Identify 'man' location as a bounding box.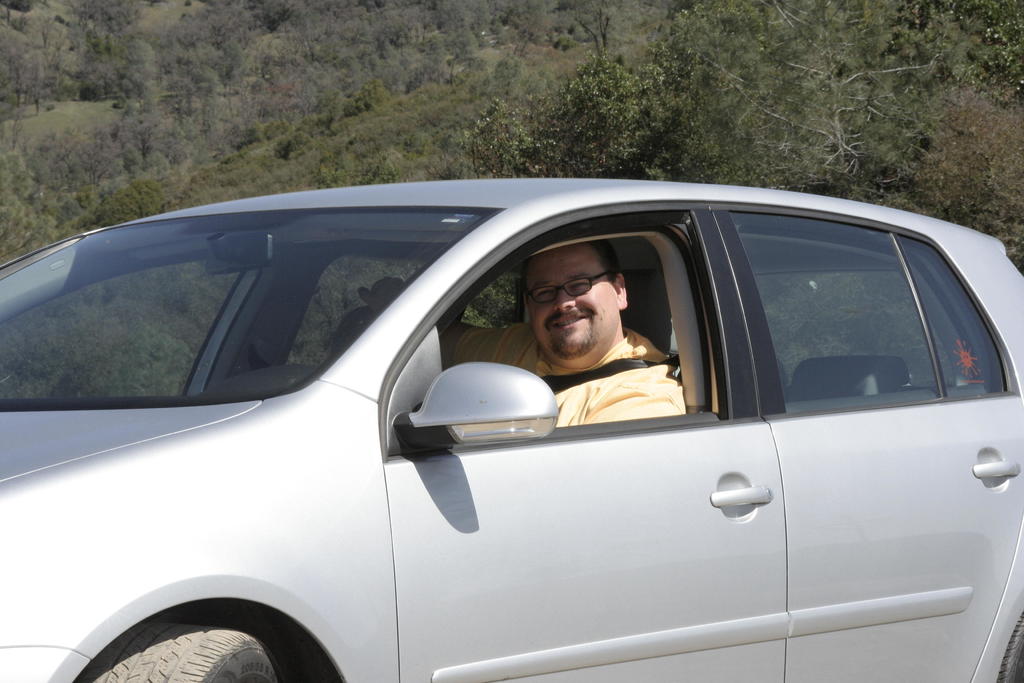
detection(358, 233, 692, 441).
